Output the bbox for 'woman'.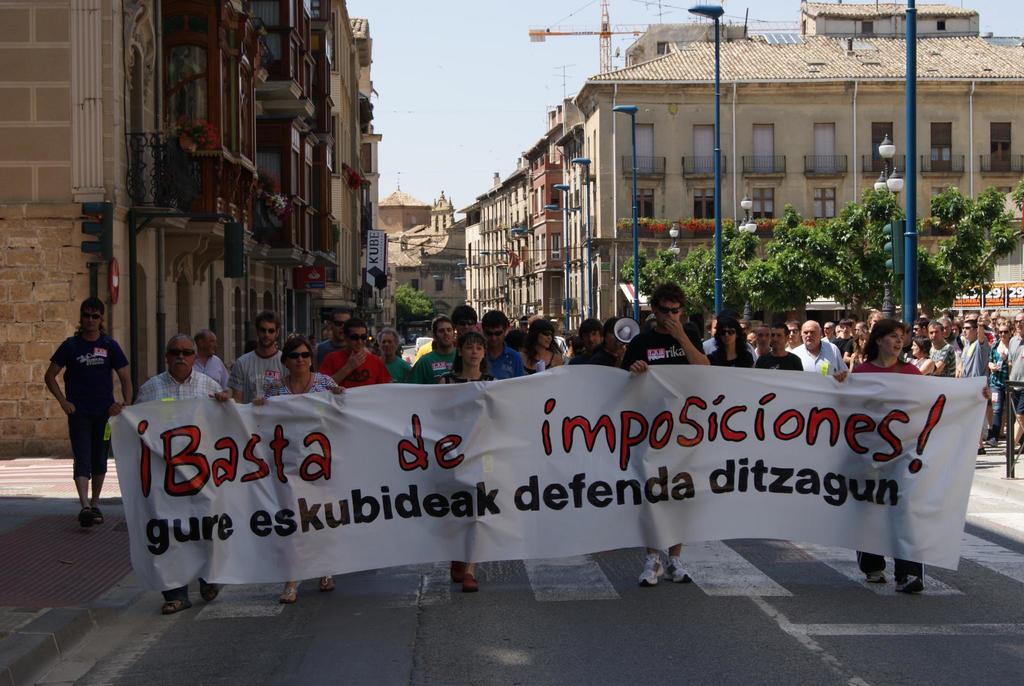
rect(437, 332, 500, 593).
